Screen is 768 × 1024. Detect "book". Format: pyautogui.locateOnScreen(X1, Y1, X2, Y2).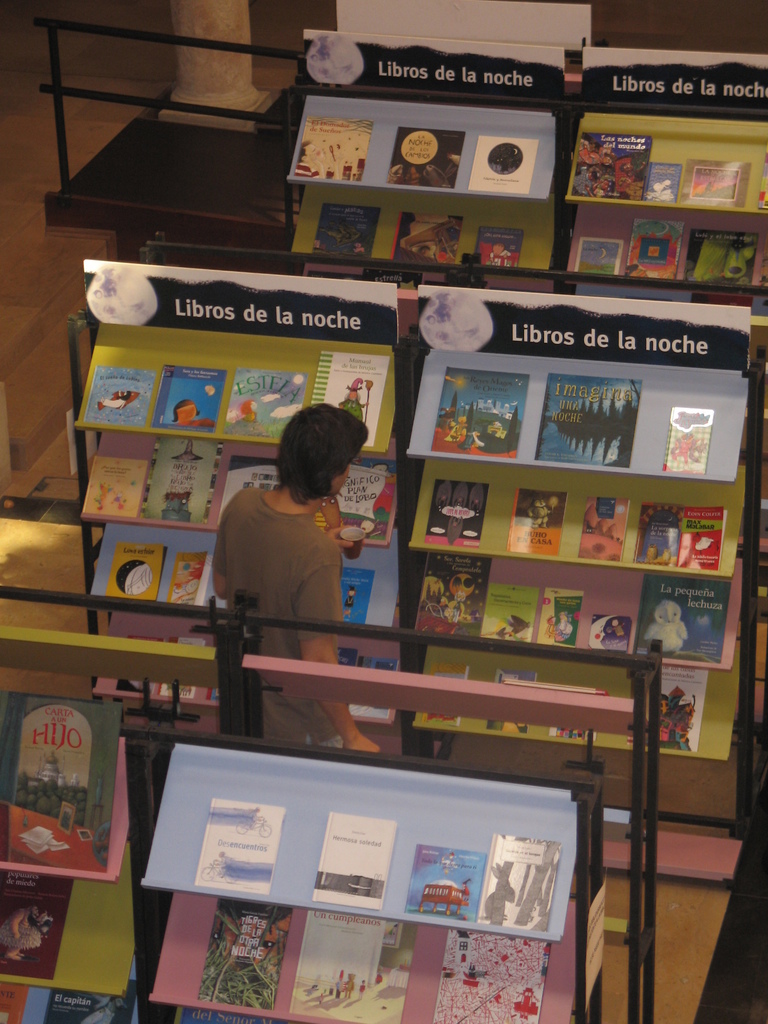
pyautogui.locateOnScreen(0, 980, 25, 1023).
